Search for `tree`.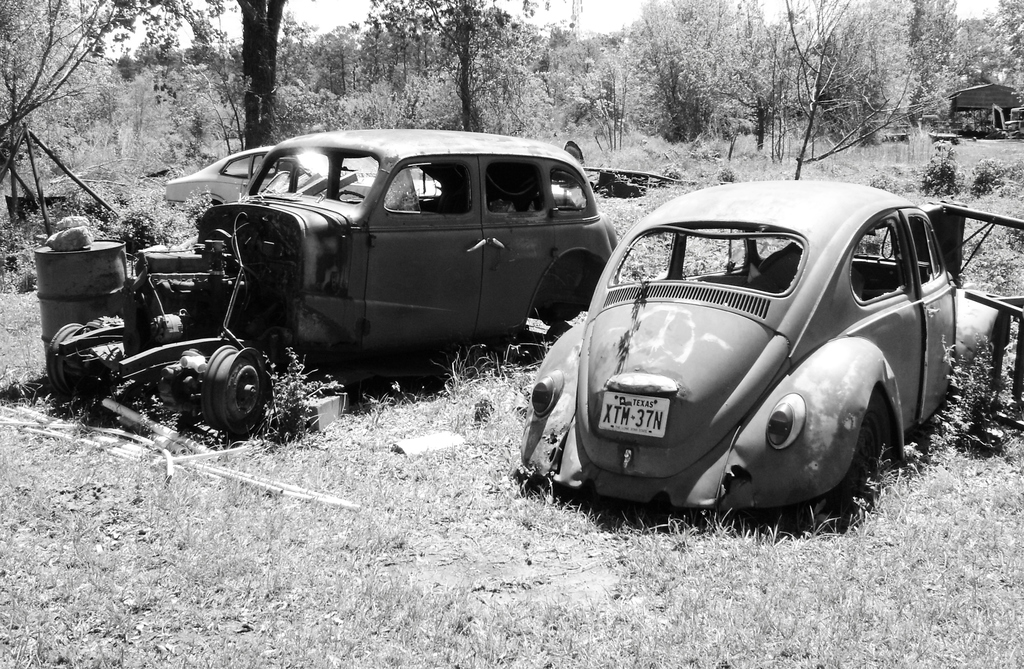
Found at bbox(0, 0, 172, 217).
